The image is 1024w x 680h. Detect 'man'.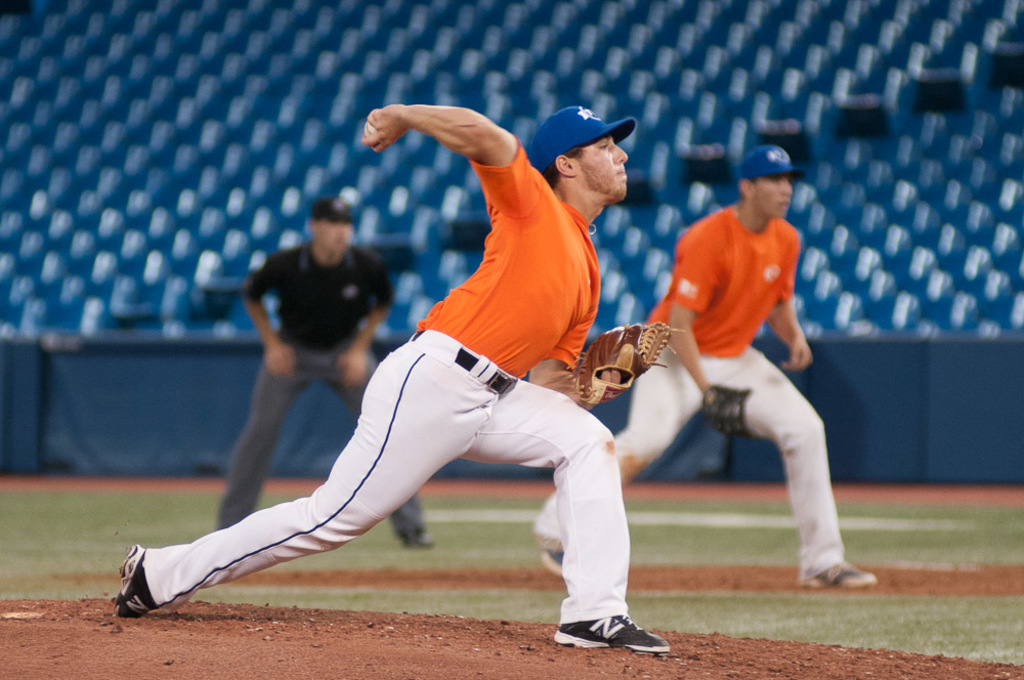
Detection: <bbox>530, 143, 877, 593</bbox>.
